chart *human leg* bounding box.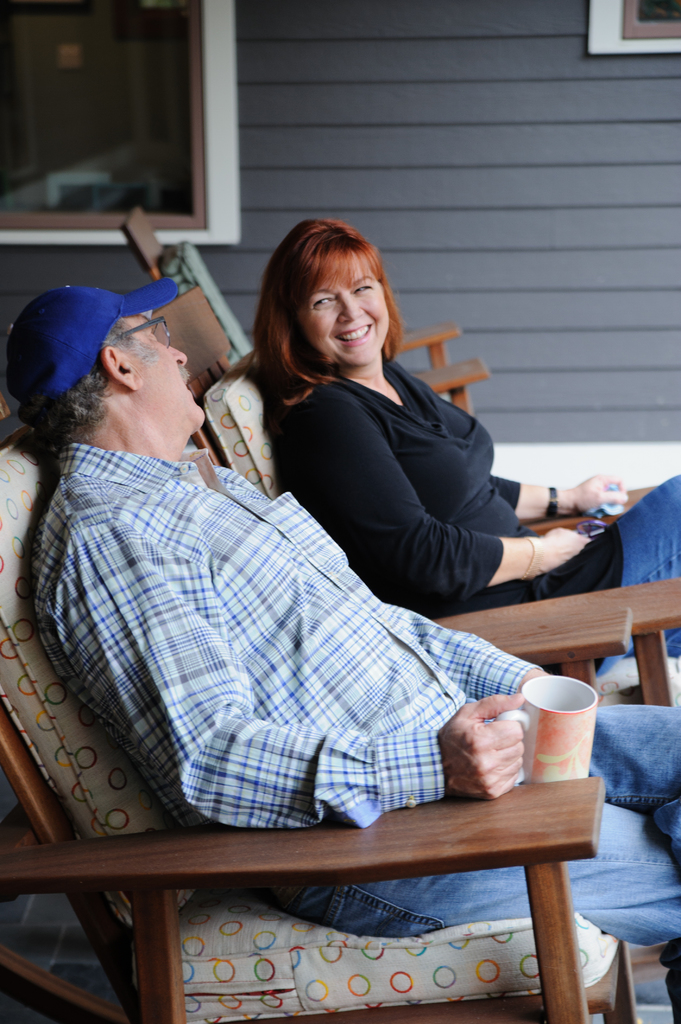
Charted: {"left": 276, "top": 796, "right": 680, "bottom": 1023}.
